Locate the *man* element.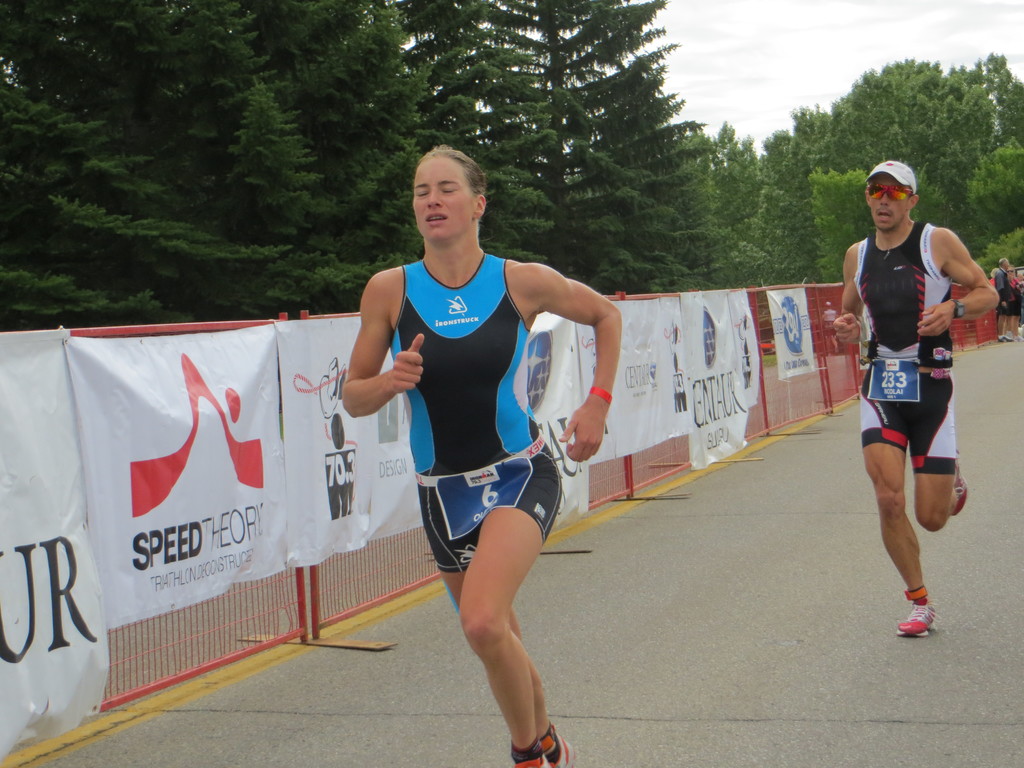
Element bbox: (984,260,1020,340).
